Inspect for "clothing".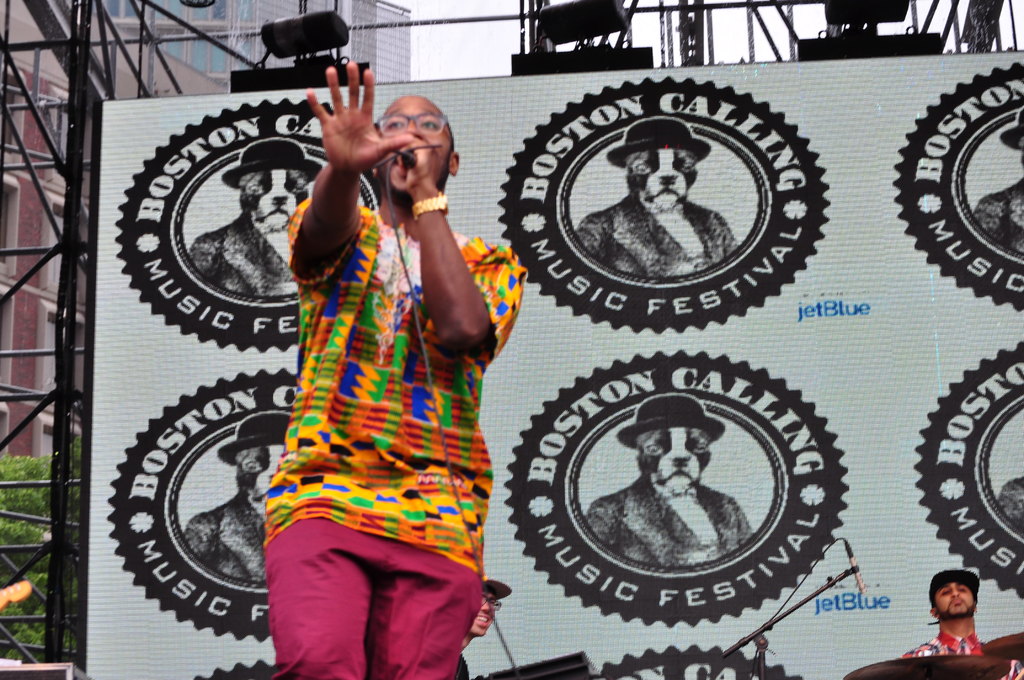
Inspection: bbox=[587, 480, 749, 566].
